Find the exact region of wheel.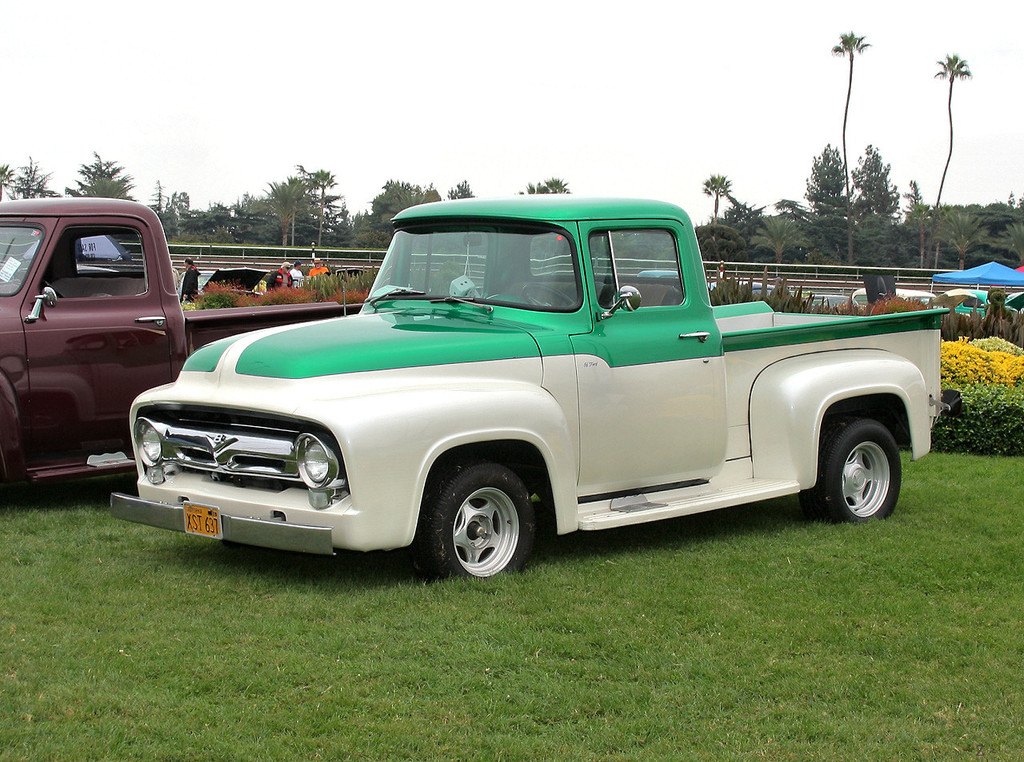
Exact region: rect(413, 462, 537, 589).
